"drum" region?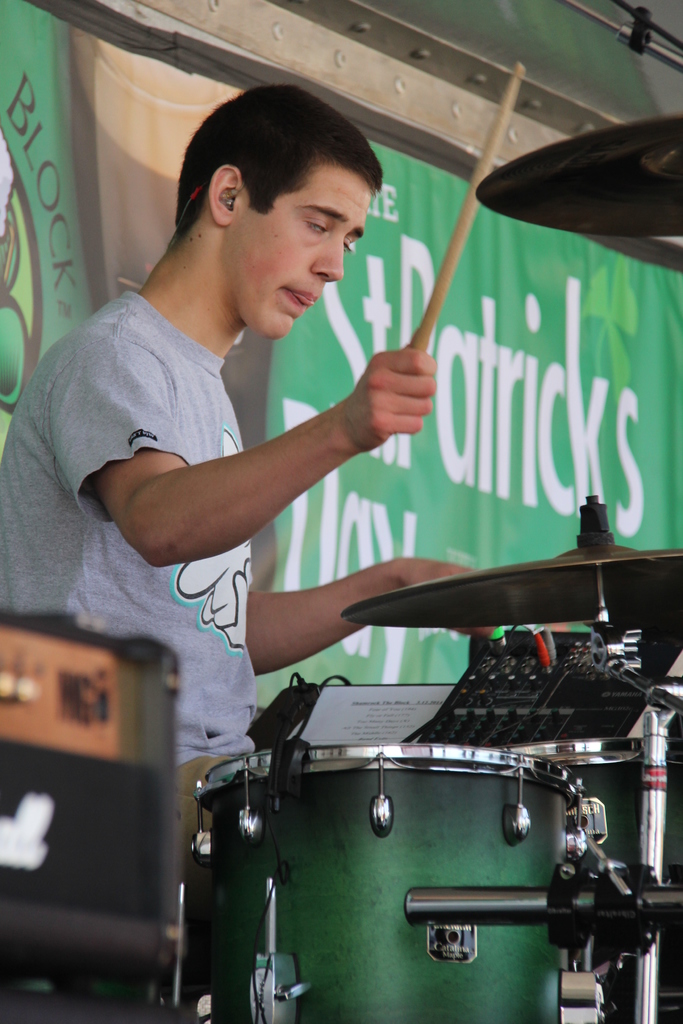
<region>507, 737, 682, 1023</region>
